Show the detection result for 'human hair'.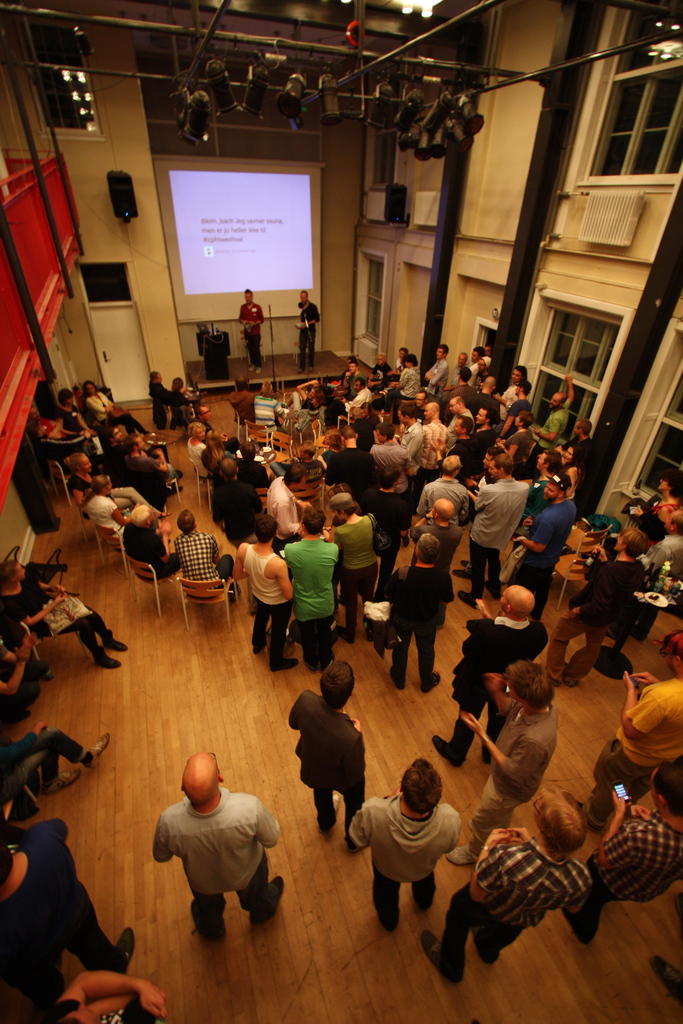
detection(379, 353, 384, 360).
